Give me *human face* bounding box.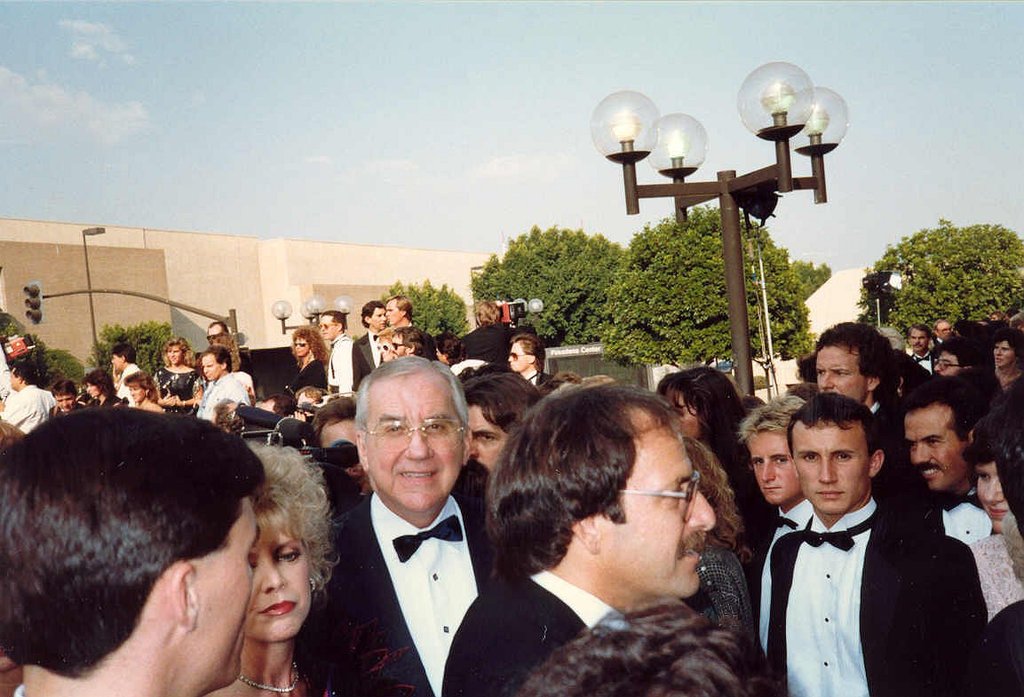
bbox(970, 457, 1009, 536).
